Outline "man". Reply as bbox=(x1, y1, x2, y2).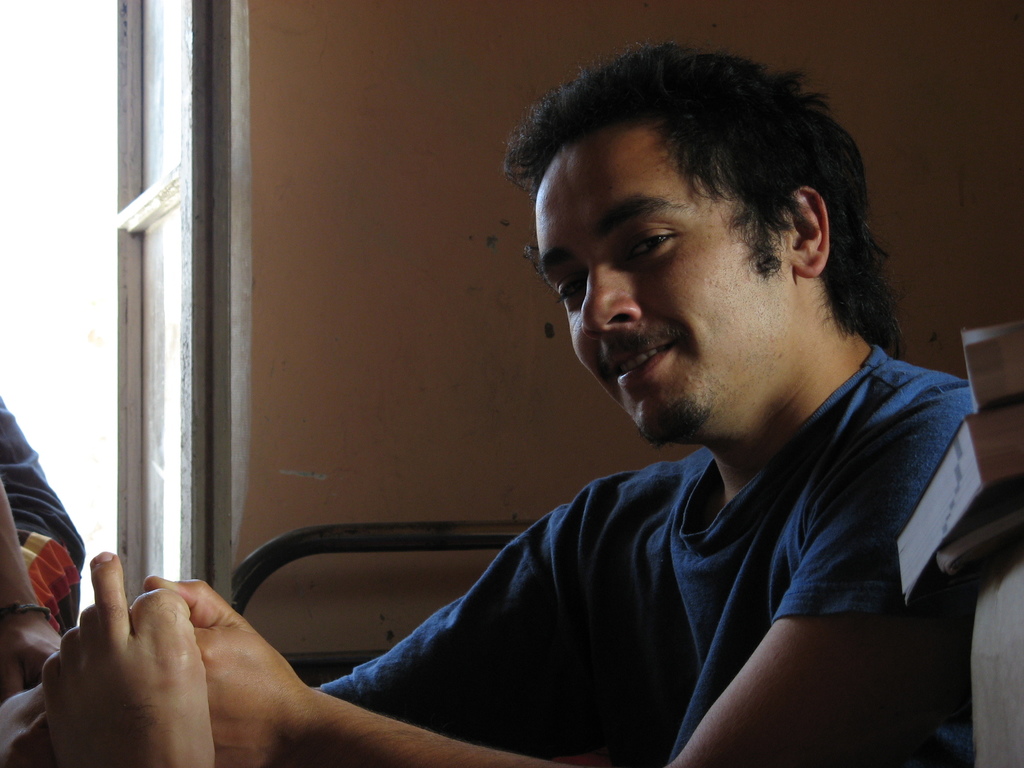
bbox=(156, 72, 1019, 756).
